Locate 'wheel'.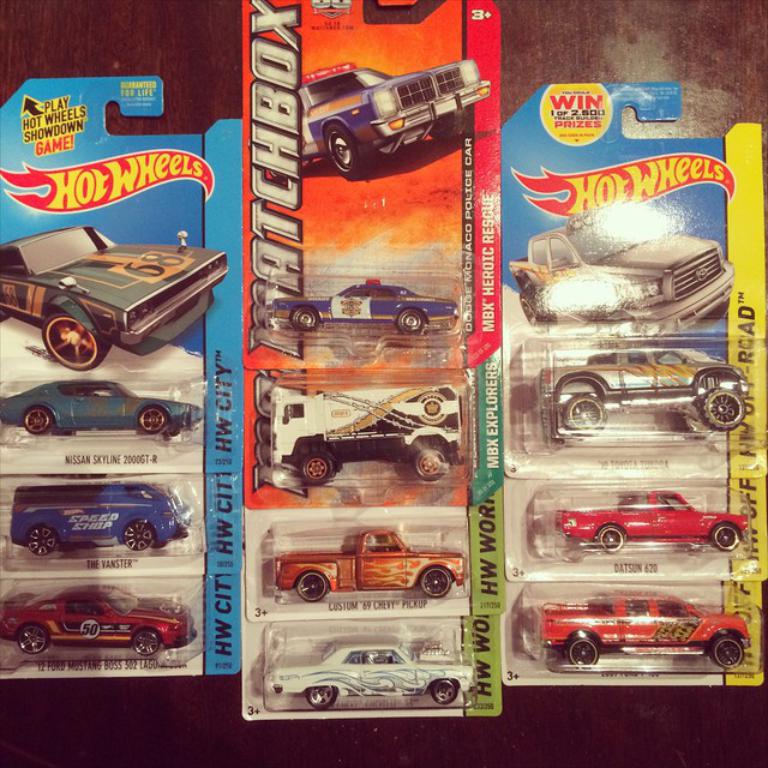
Bounding box: x1=295 y1=307 x2=316 y2=328.
